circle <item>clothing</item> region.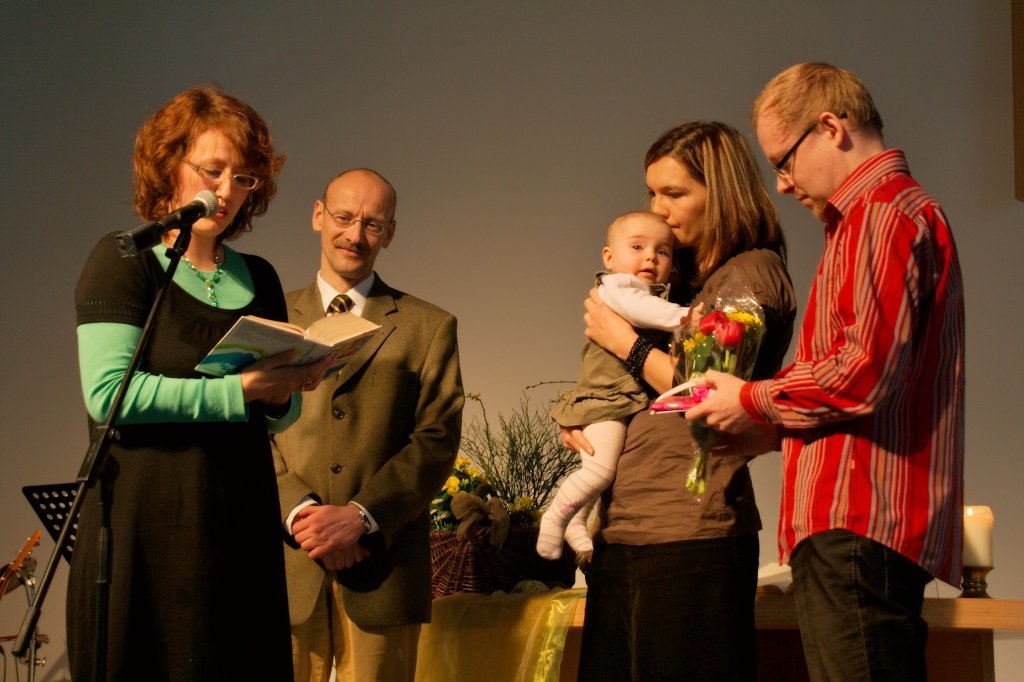
Region: rect(739, 149, 966, 681).
